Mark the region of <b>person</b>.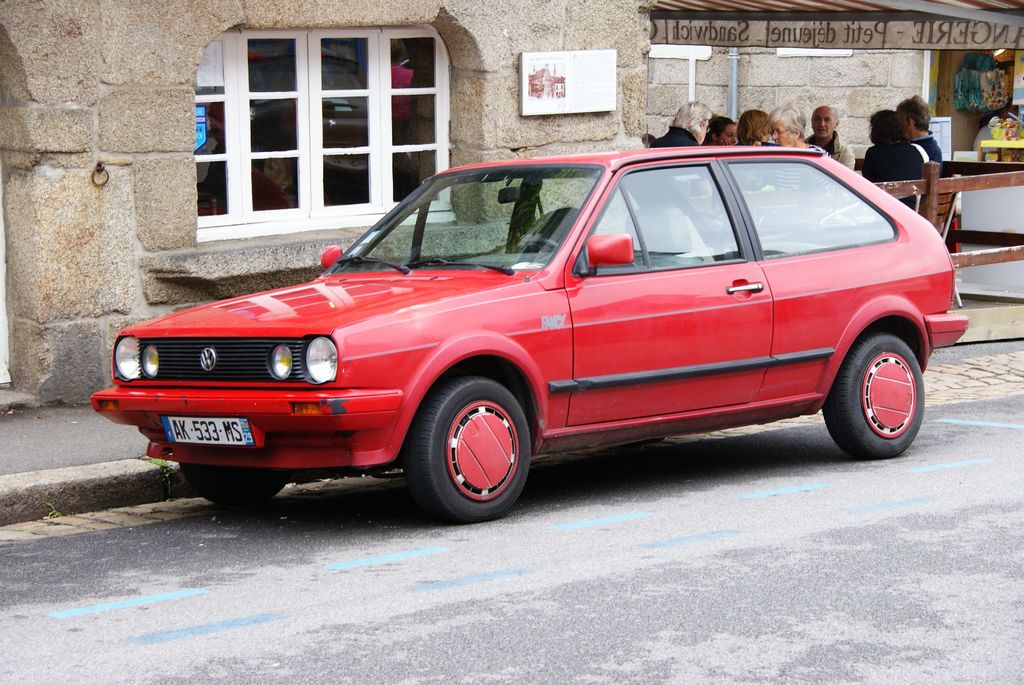
Region: [x1=709, y1=116, x2=739, y2=146].
